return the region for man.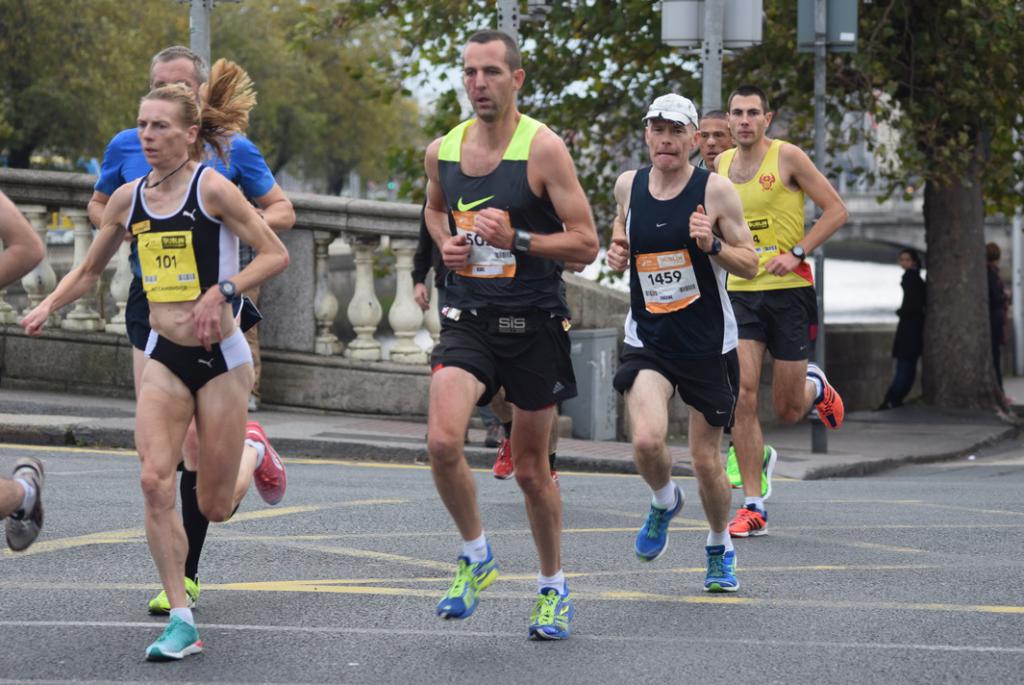
bbox=(712, 81, 847, 539).
